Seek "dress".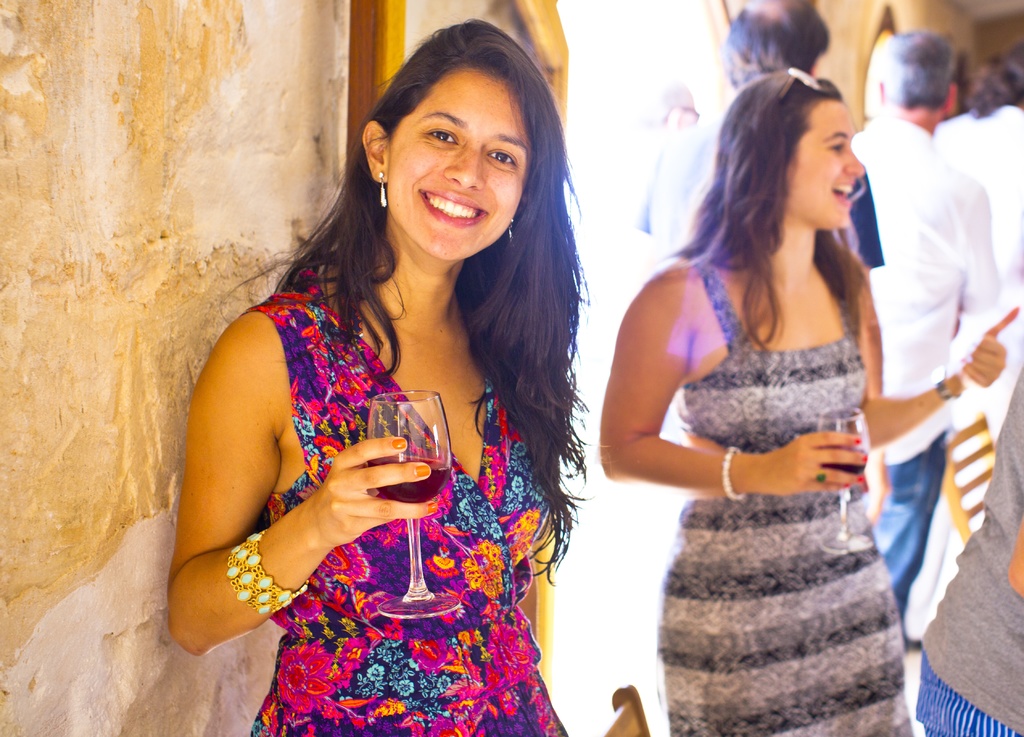
rect(618, 203, 925, 694).
